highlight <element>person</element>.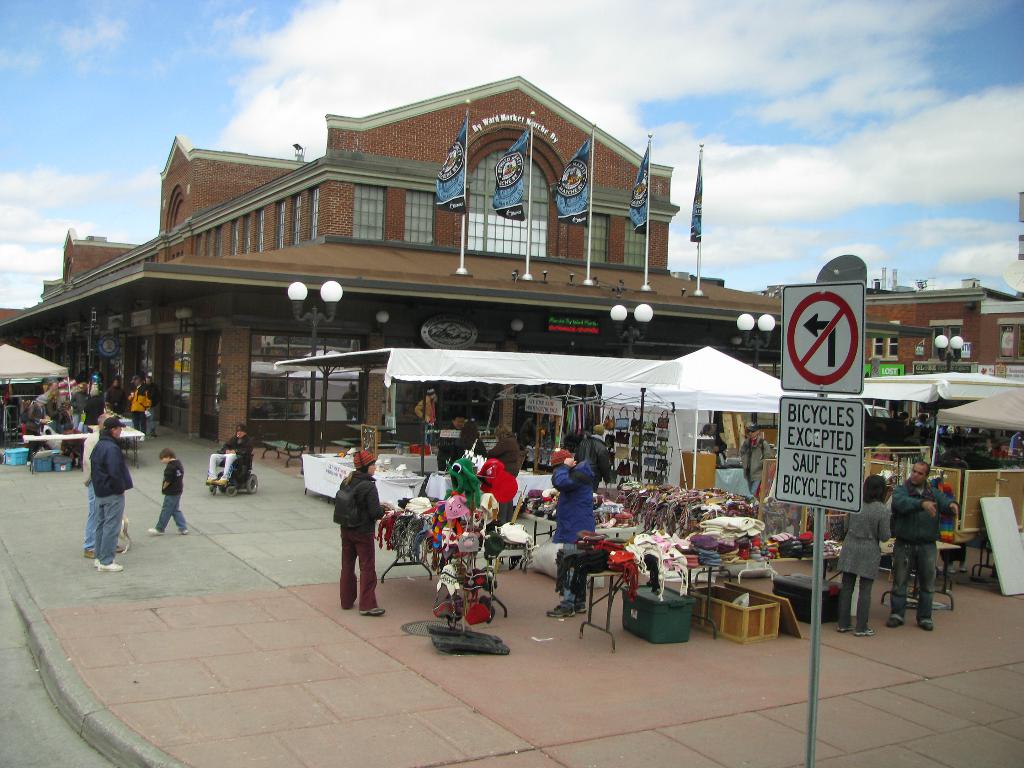
Highlighted region: [x1=540, y1=463, x2=598, y2=623].
